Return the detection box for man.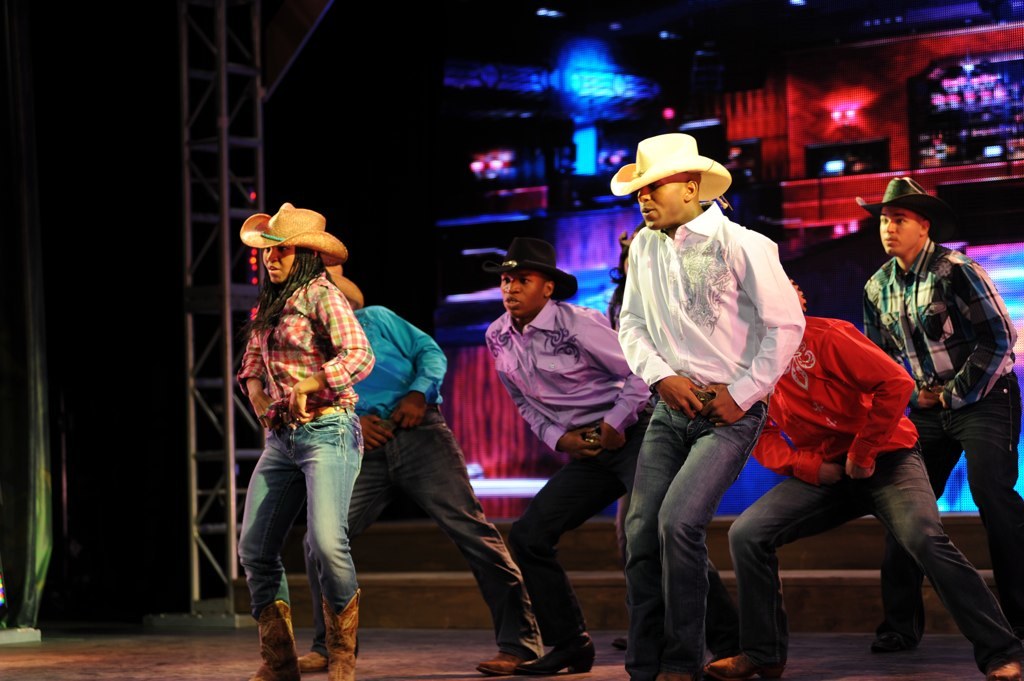
483,237,741,676.
